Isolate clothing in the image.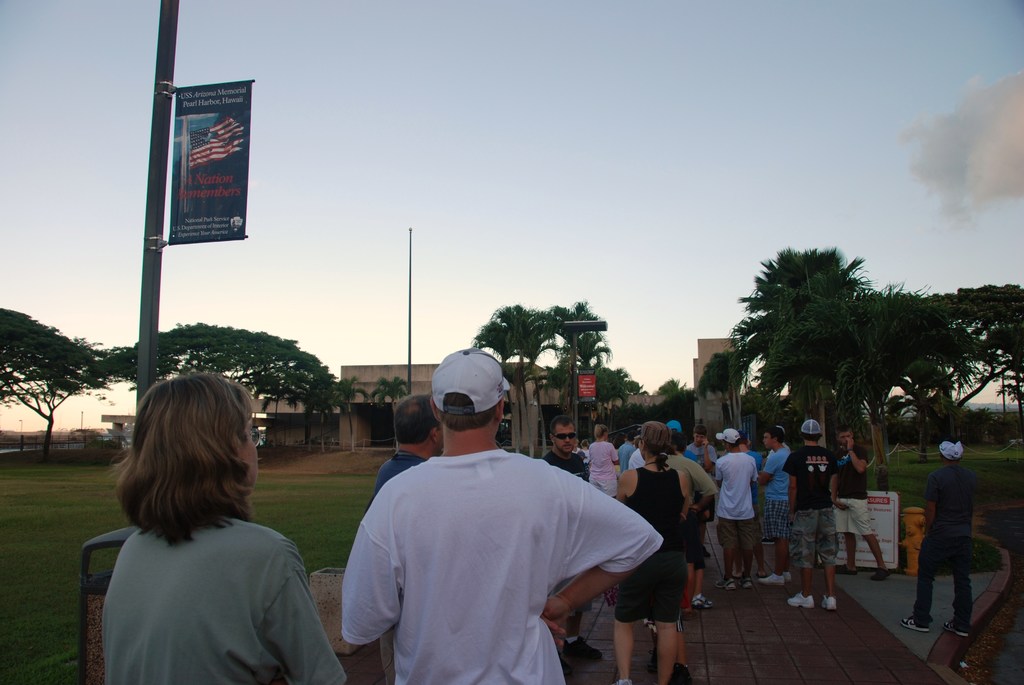
Isolated region: 101, 531, 348, 684.
